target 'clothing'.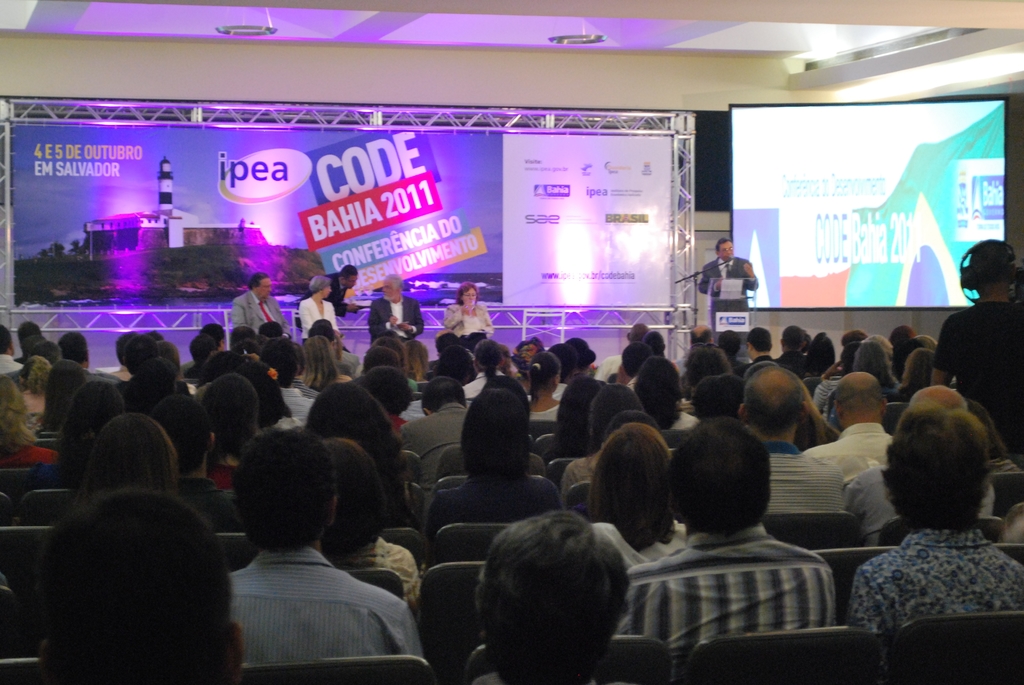
Target region: {"left": 442, "top": 300, "right": 499, "bottom": 346}.
